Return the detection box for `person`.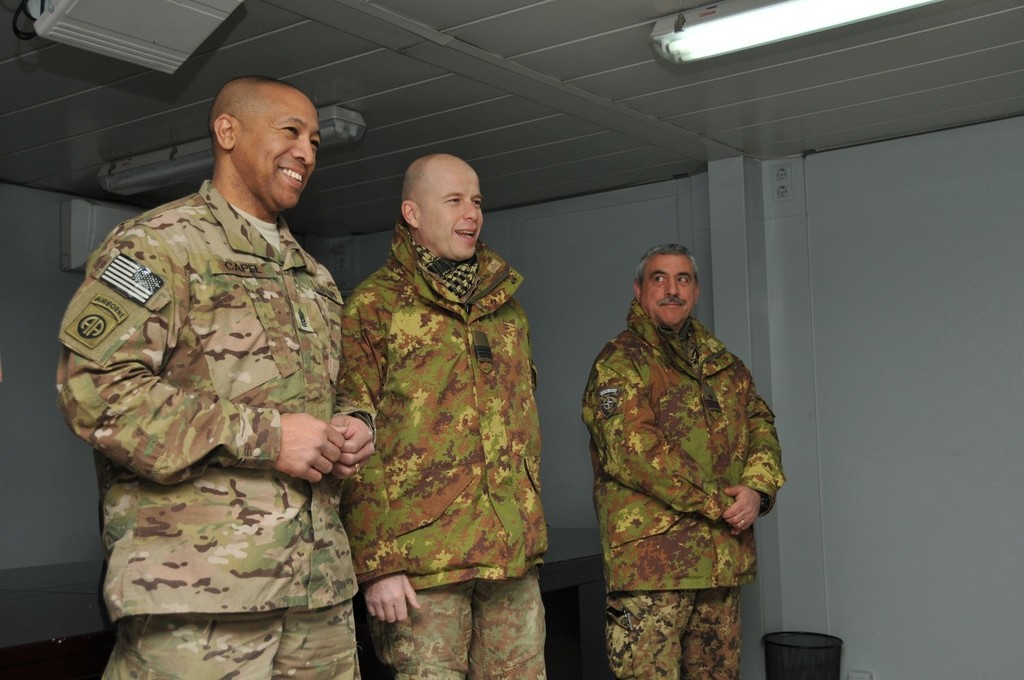
{"x1": 576, "y1": 246, "x2": 789, "y2": 678}.
